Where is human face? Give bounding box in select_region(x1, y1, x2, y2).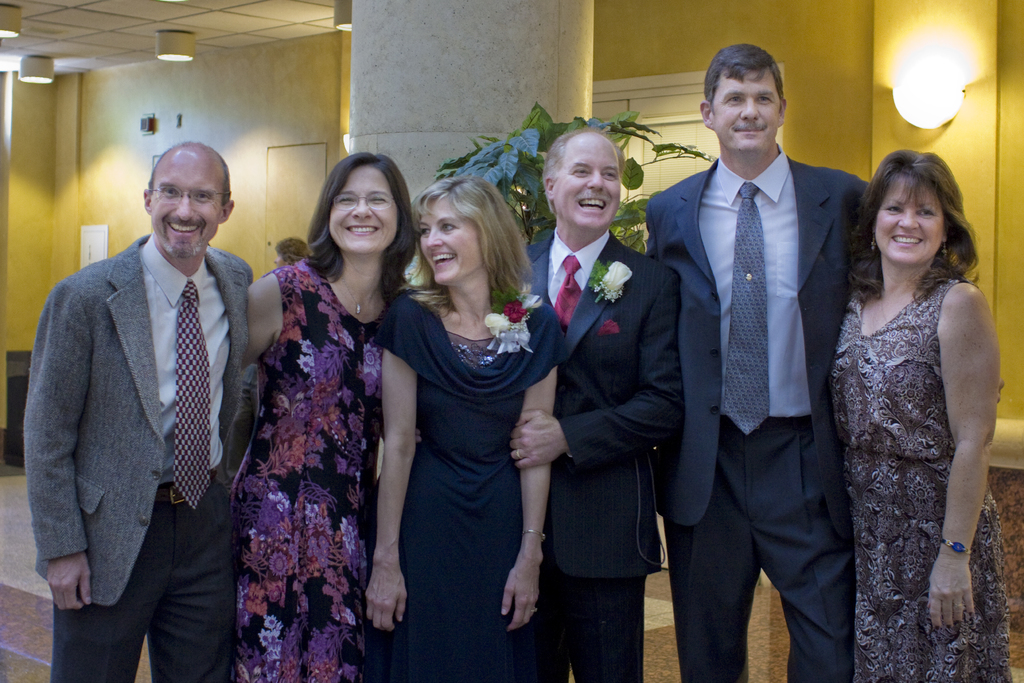
select_region(148, 145, 221, 252).
